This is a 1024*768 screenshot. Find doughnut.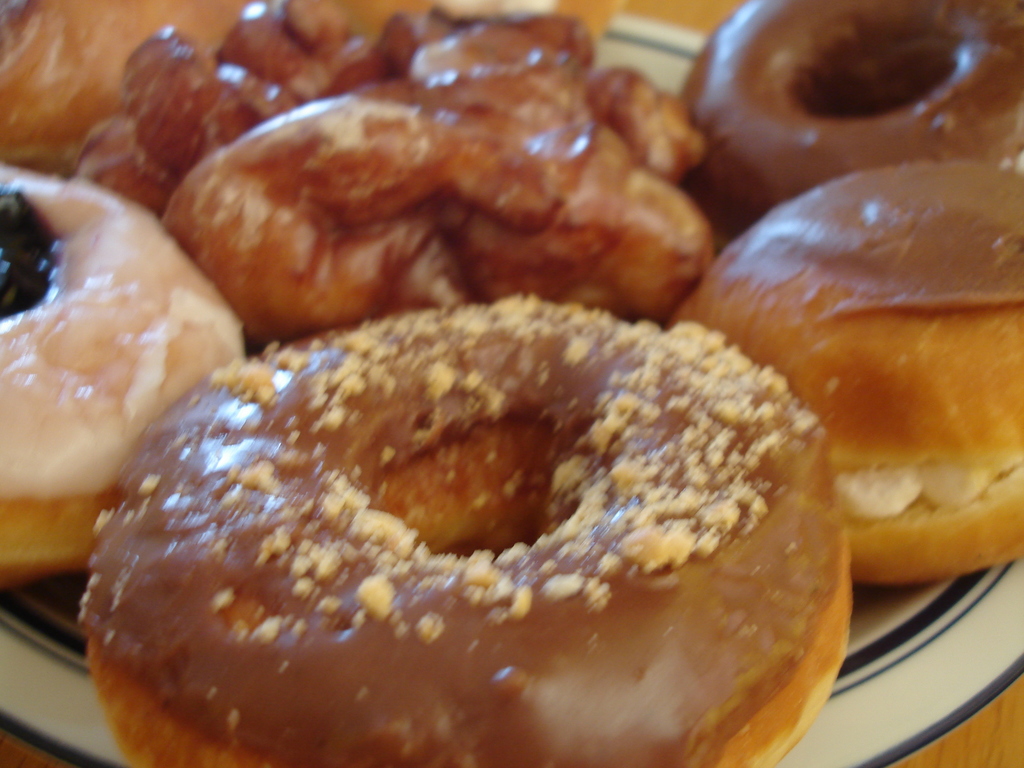
Bounding box: select_region(0, 155, 241, 594).
